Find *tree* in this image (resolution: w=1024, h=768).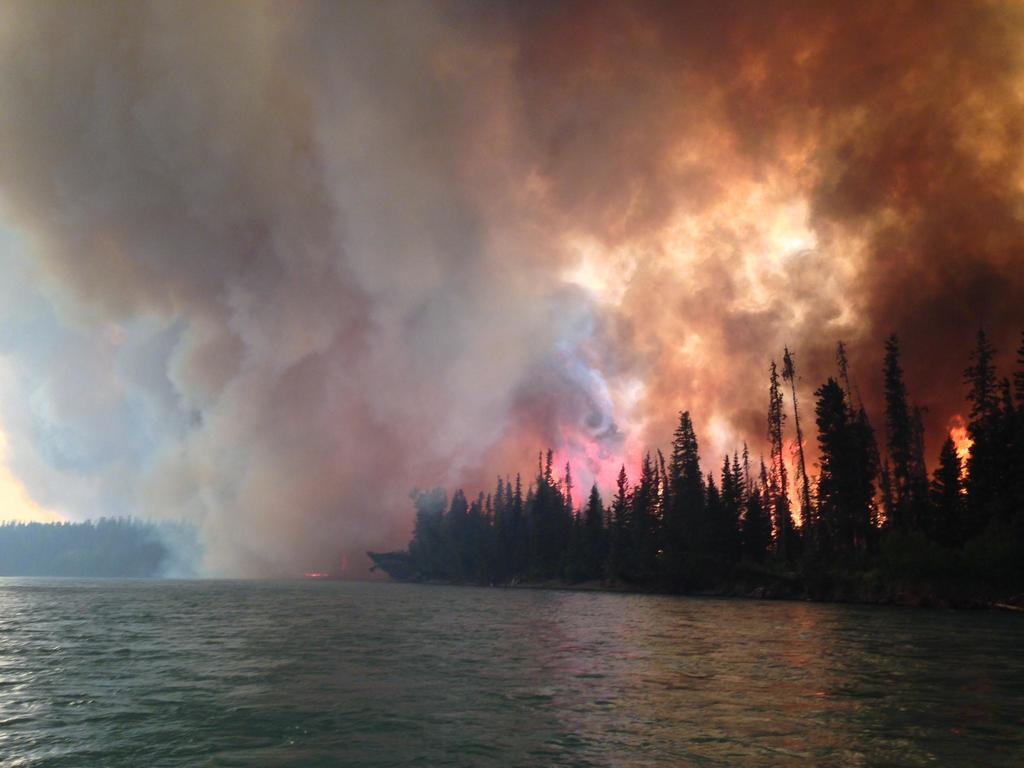
<region>834, 337, 861, 560</region>.
